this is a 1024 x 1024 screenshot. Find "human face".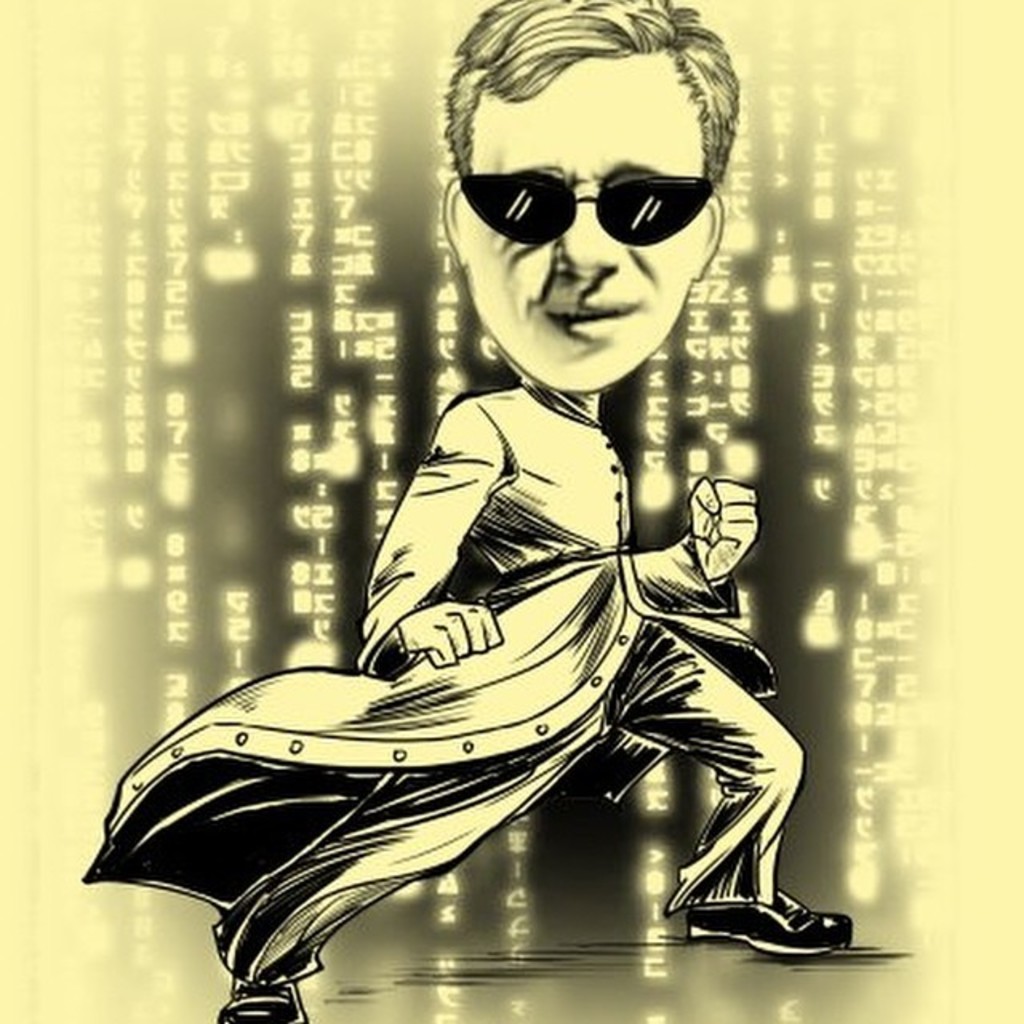
Bounding box: <region>459, 46, 701, 400</region>.
